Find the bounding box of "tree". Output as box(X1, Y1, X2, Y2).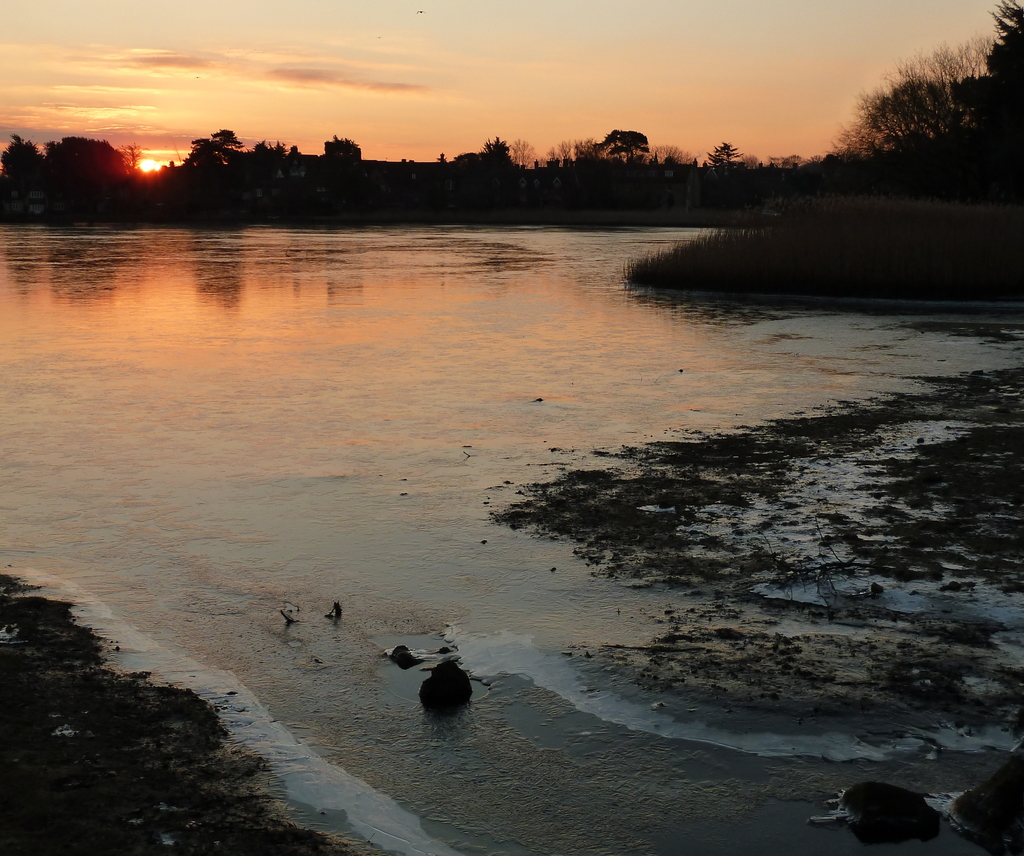
box(853, 43, 1023, 179).
